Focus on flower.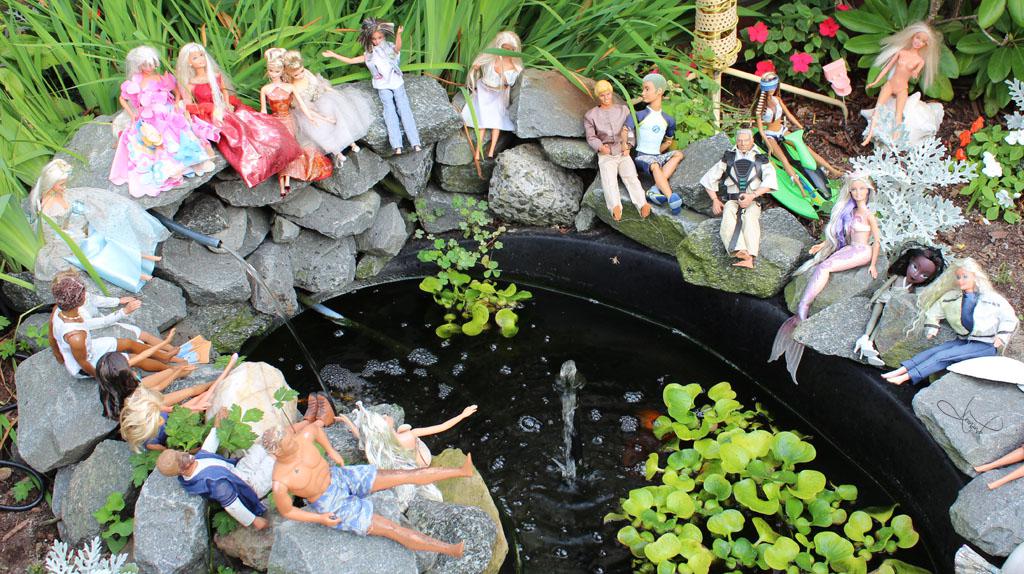
Focused at {"x1": 956, "y1": 125, "x2": 975, "y2": 146}.
